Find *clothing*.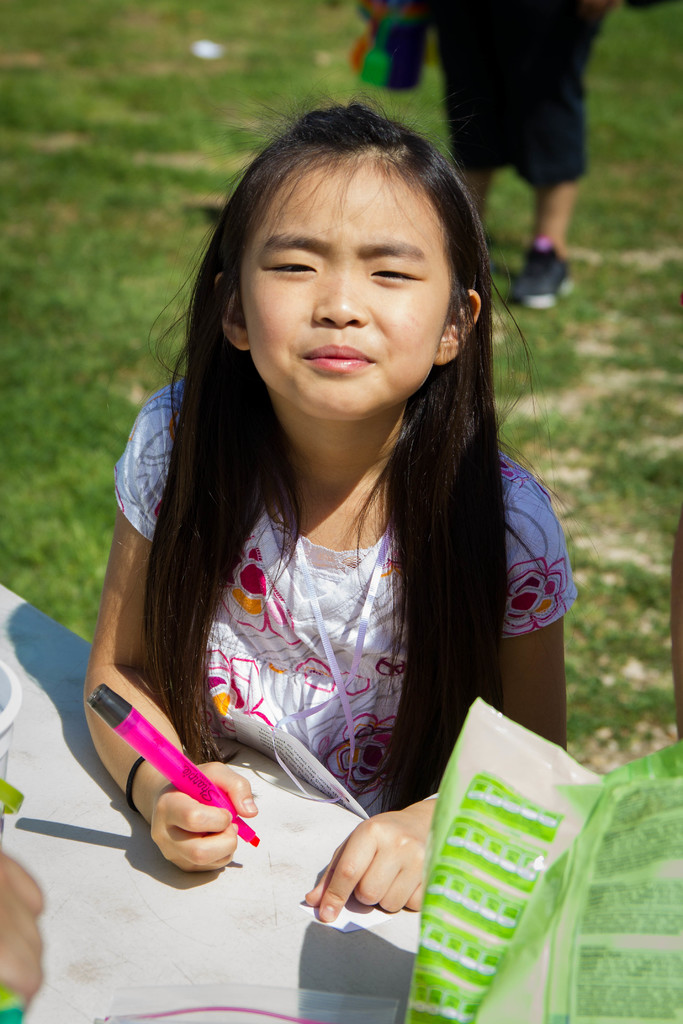
crop(116, 378, 528, 821).
